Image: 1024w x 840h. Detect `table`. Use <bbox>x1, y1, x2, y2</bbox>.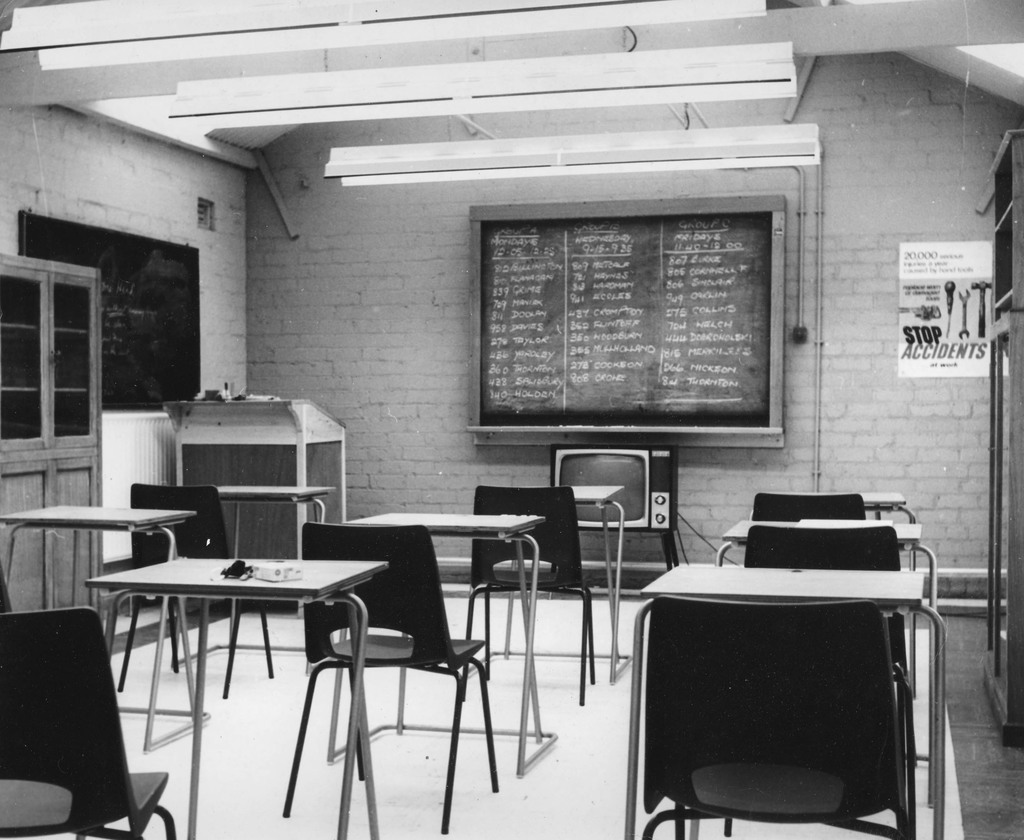
<bbox>339, 509, 549, 757</bbox>.
